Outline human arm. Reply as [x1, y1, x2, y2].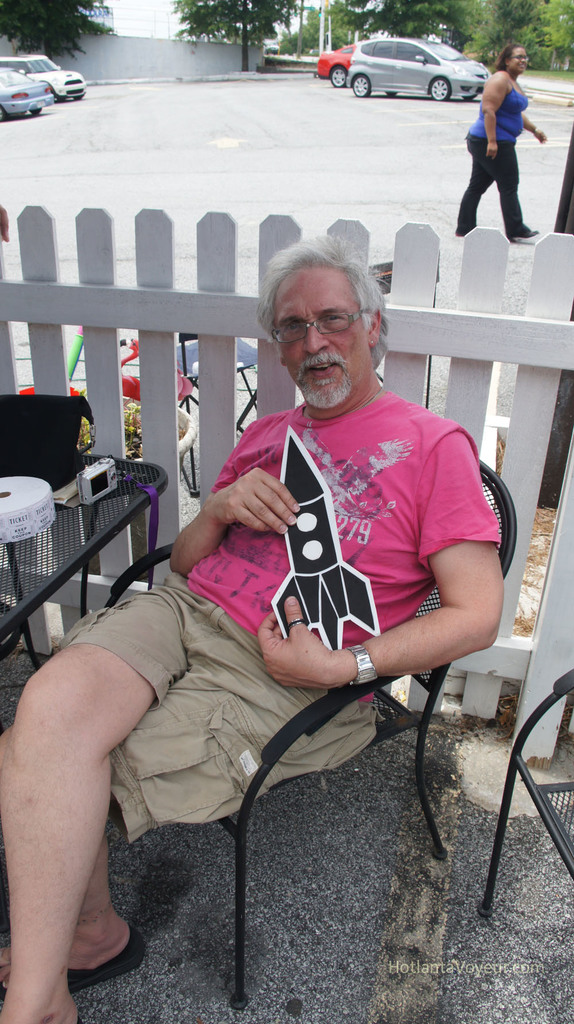
[515, 104, 550, 153].
